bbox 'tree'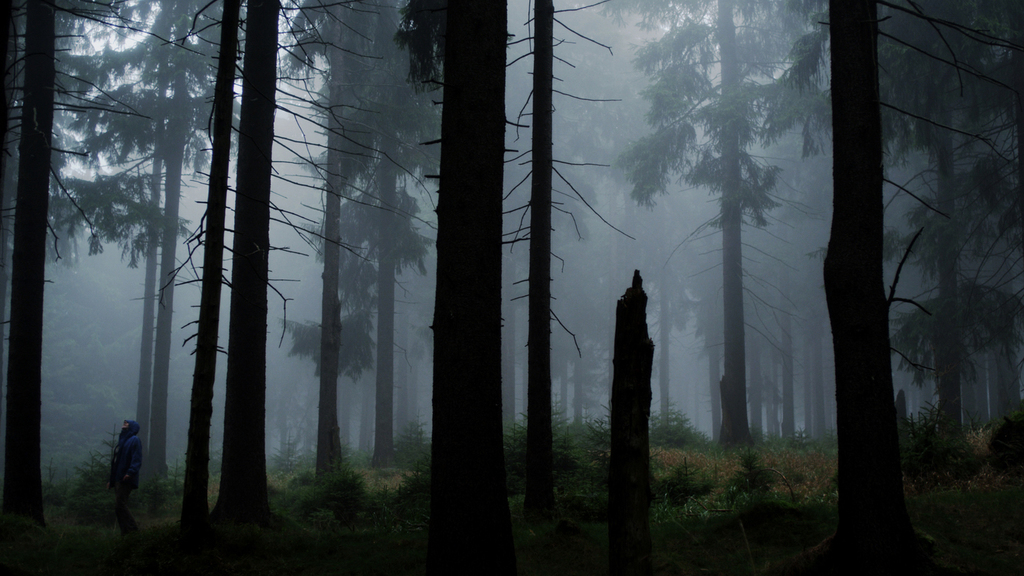
crop(814, 0, 1023, 575)
